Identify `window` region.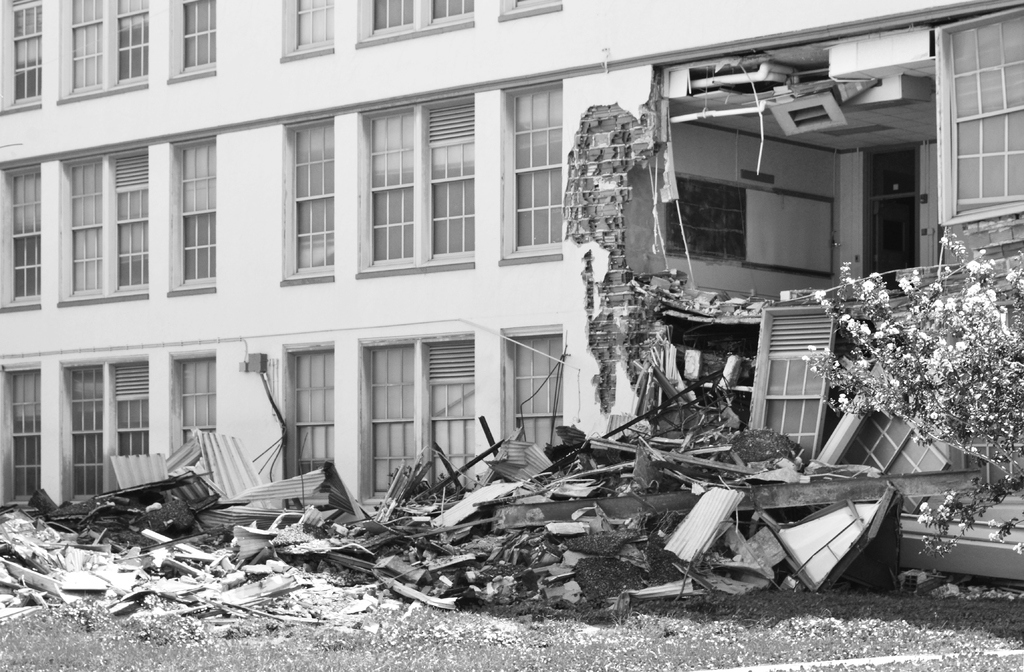
Region: (372, 103, 418, 261).
